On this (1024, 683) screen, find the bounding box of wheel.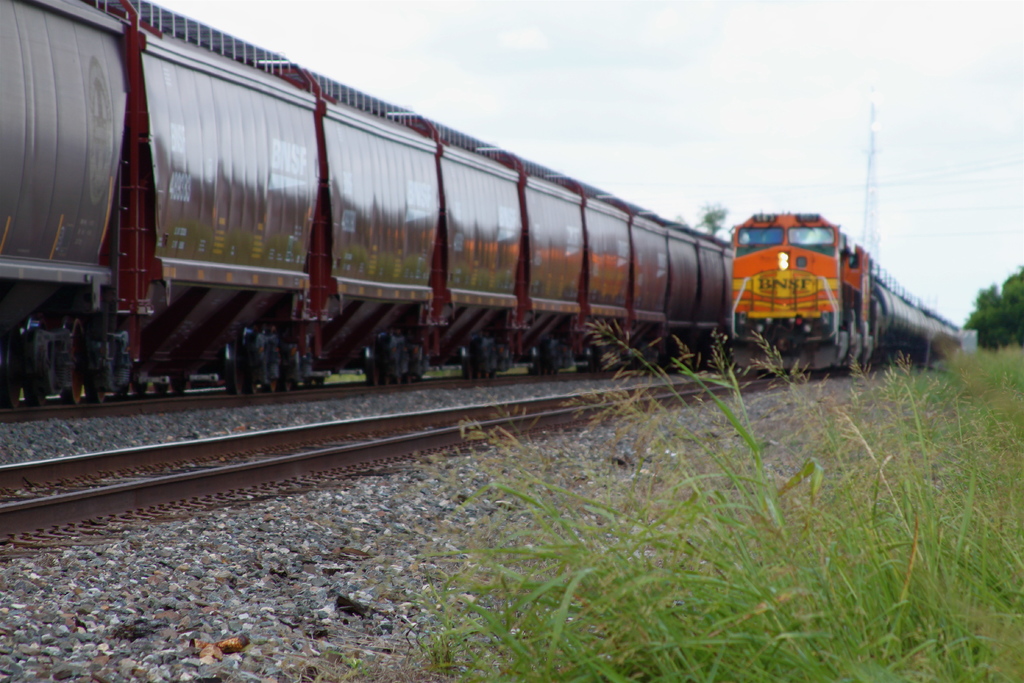
Bounding box: crop(110, 377, 131, 400).
